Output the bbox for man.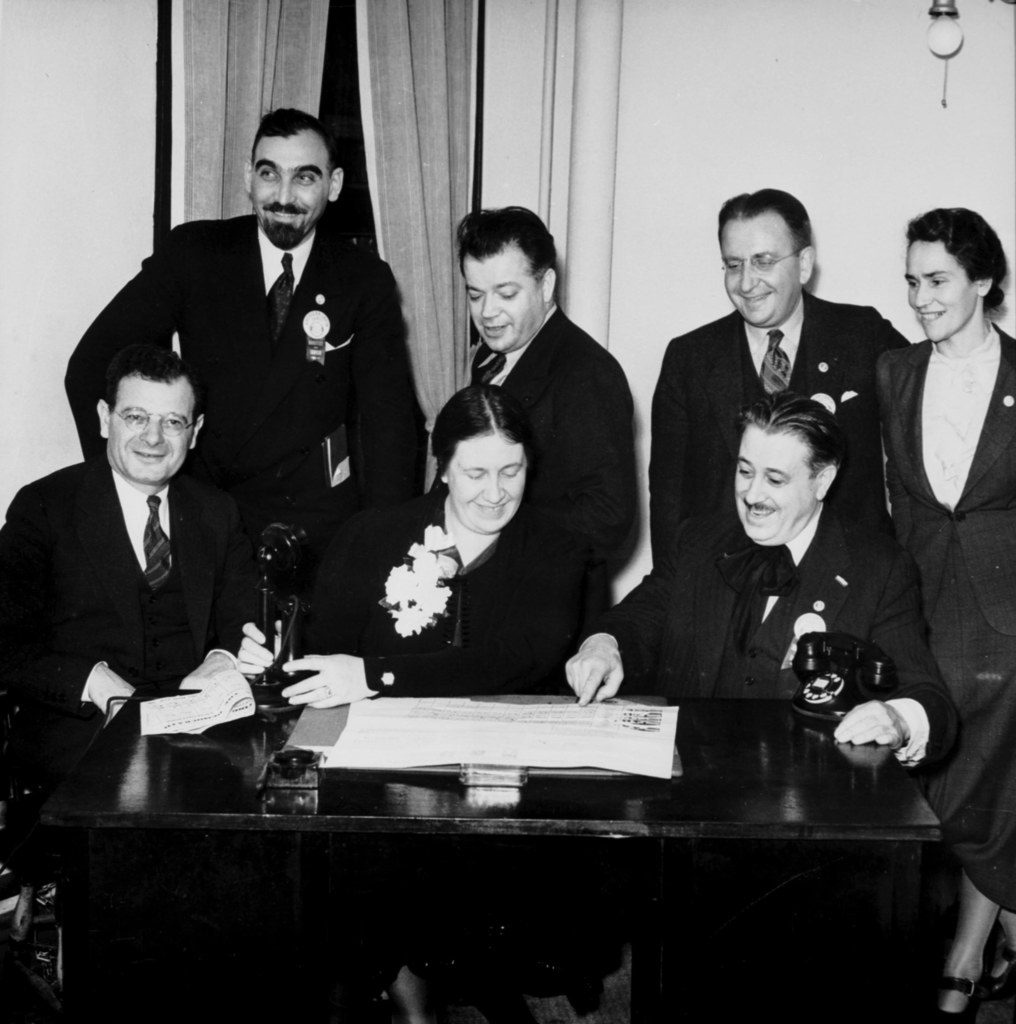
left=669, top=212, right=884, bottom=544.
